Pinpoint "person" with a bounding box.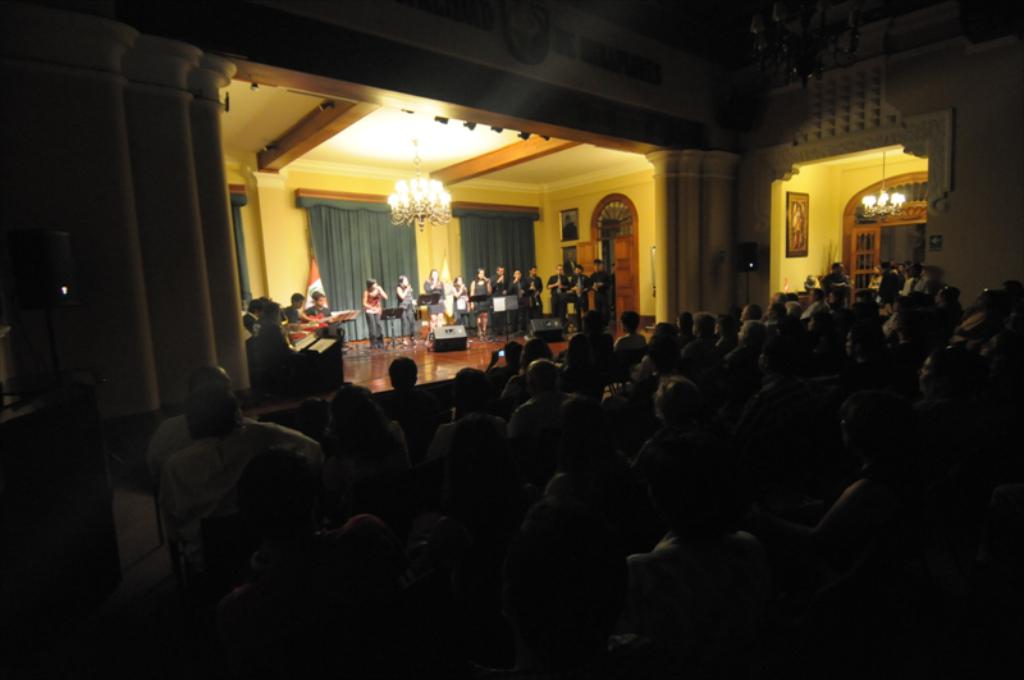
[305,291,333,324].
